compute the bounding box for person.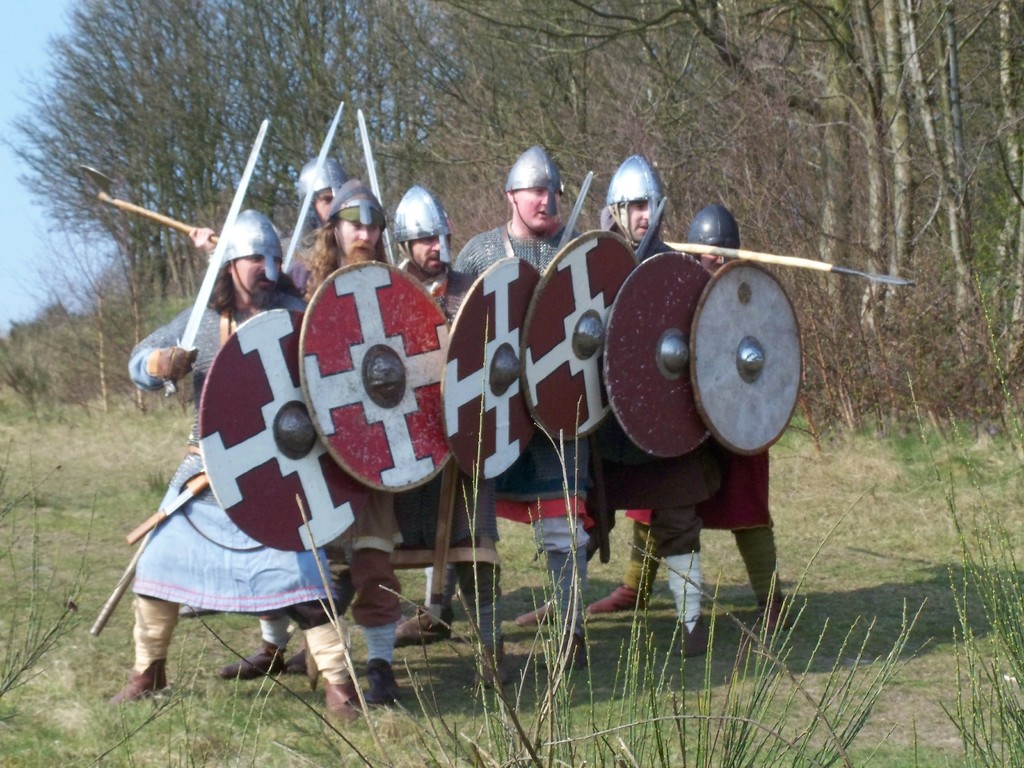
[140, 186, 330, 726].
